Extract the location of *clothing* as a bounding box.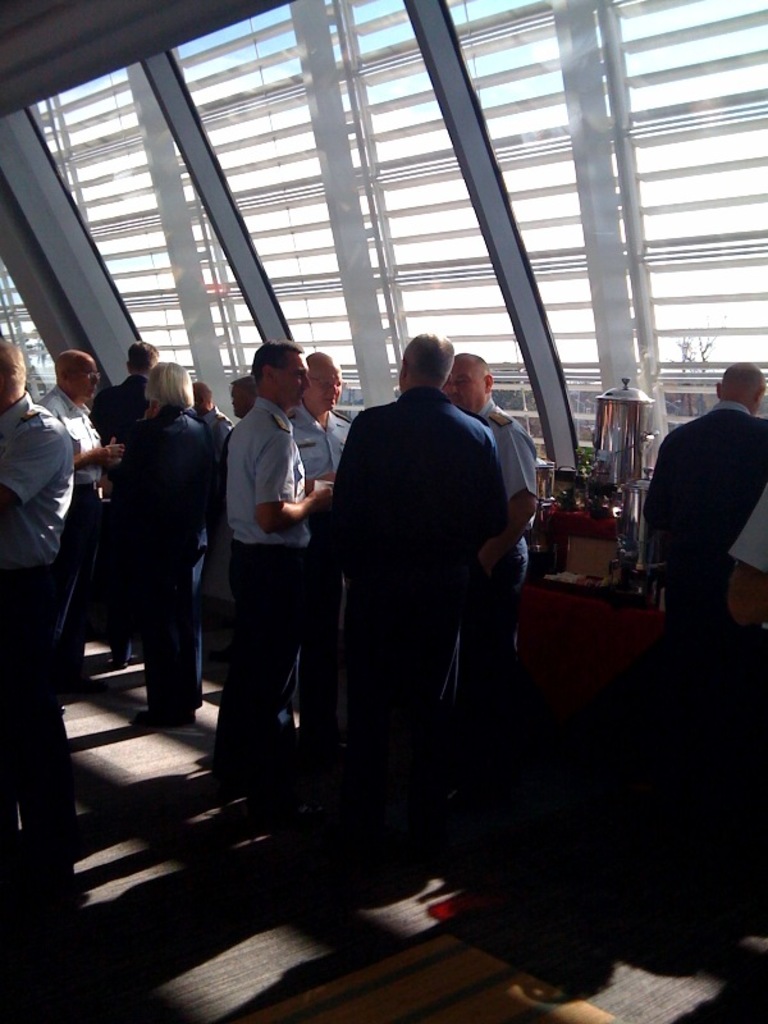
215 539 311 756.
